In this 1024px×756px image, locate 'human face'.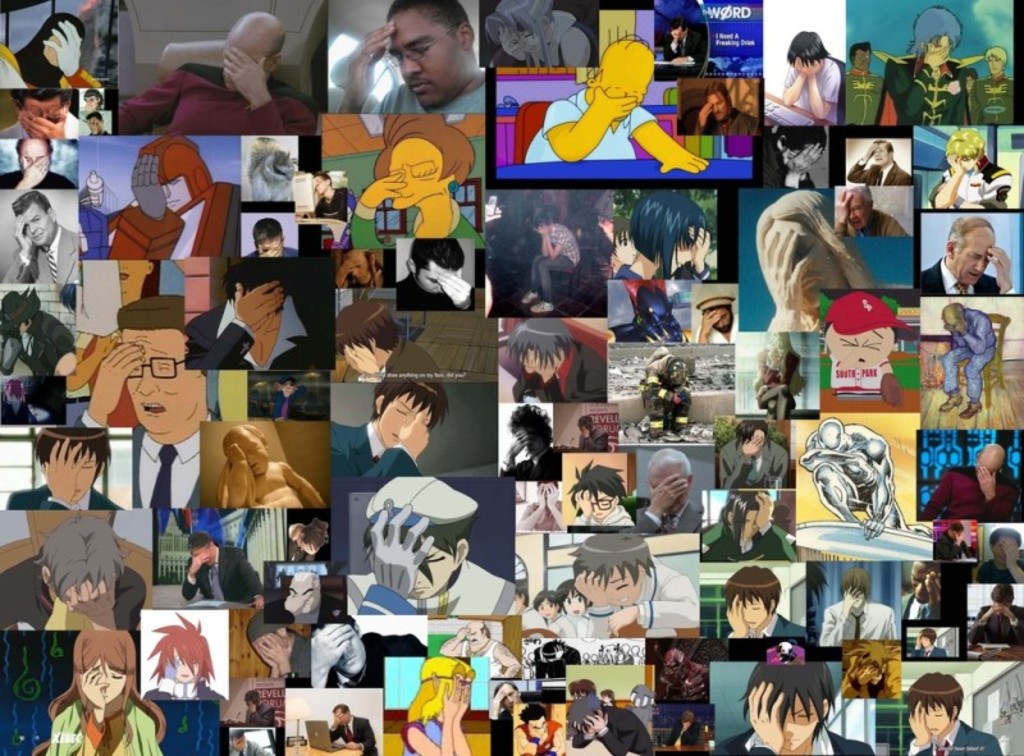
Bounding box: detection(248, 288, 269, 329).
